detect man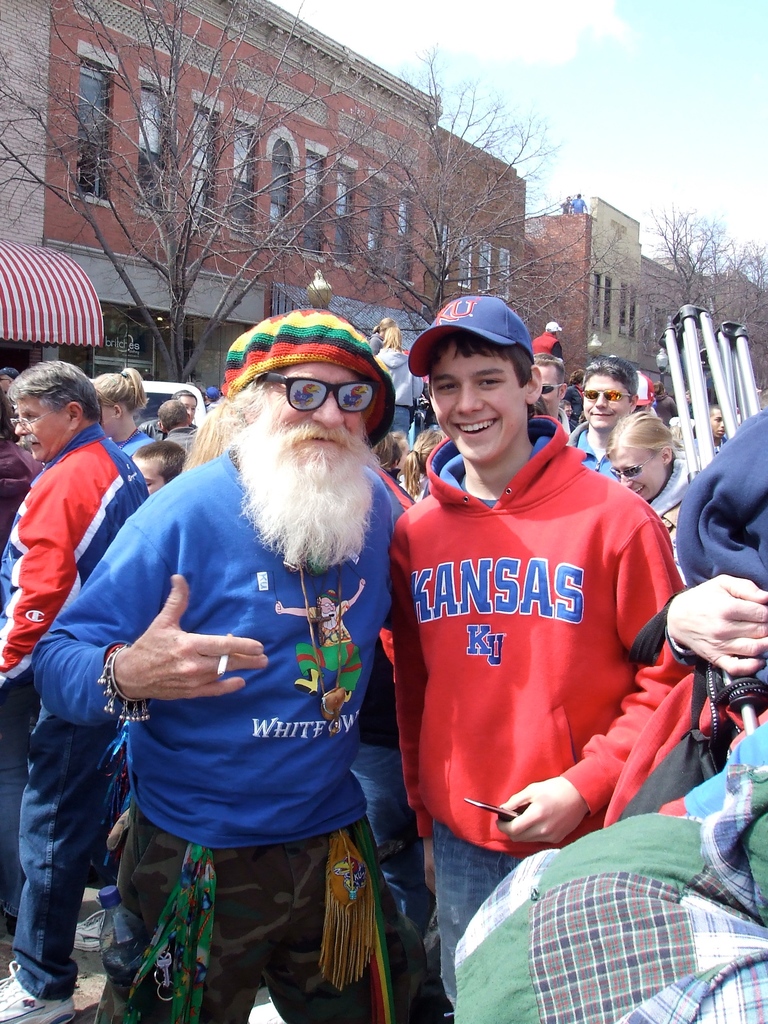
bbox(539, 351, 579, 433)
